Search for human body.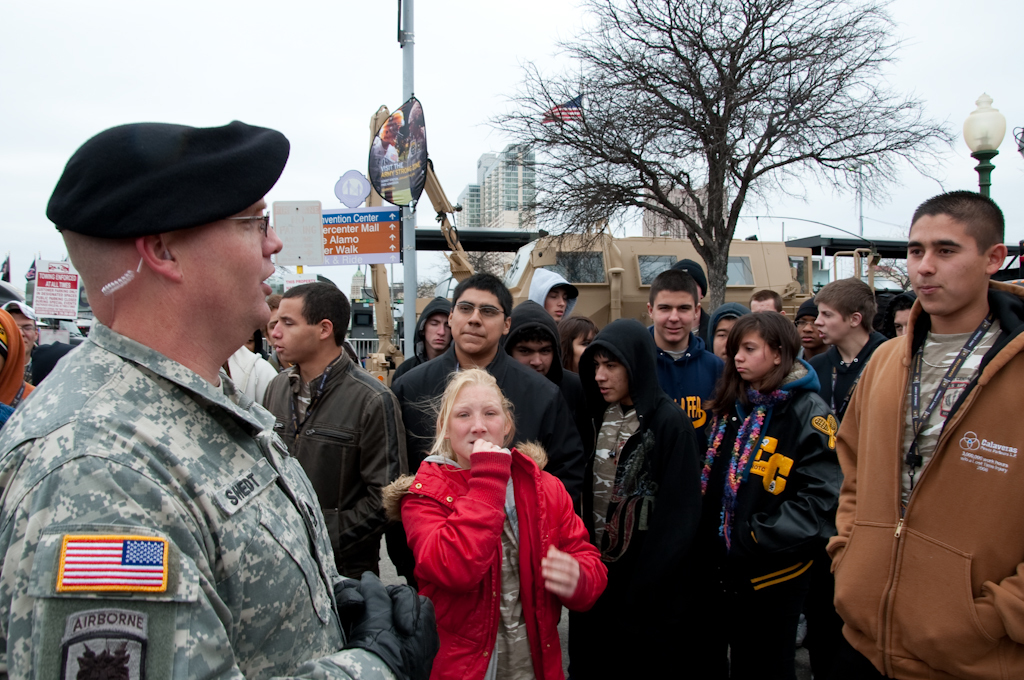
Found at {"left": 398, "top": 344, "right": 605, "bottom": 679}.
